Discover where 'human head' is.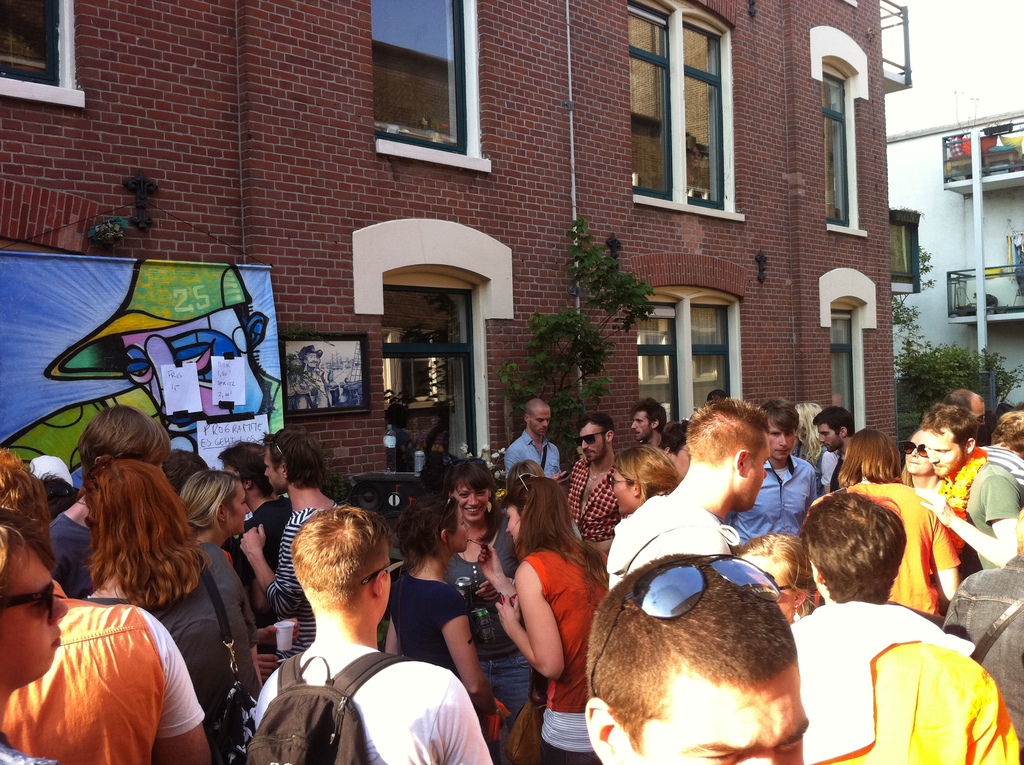
Discovered at {"x1": 160, "y1": 451, "x2": 211, "y2": 496}.
